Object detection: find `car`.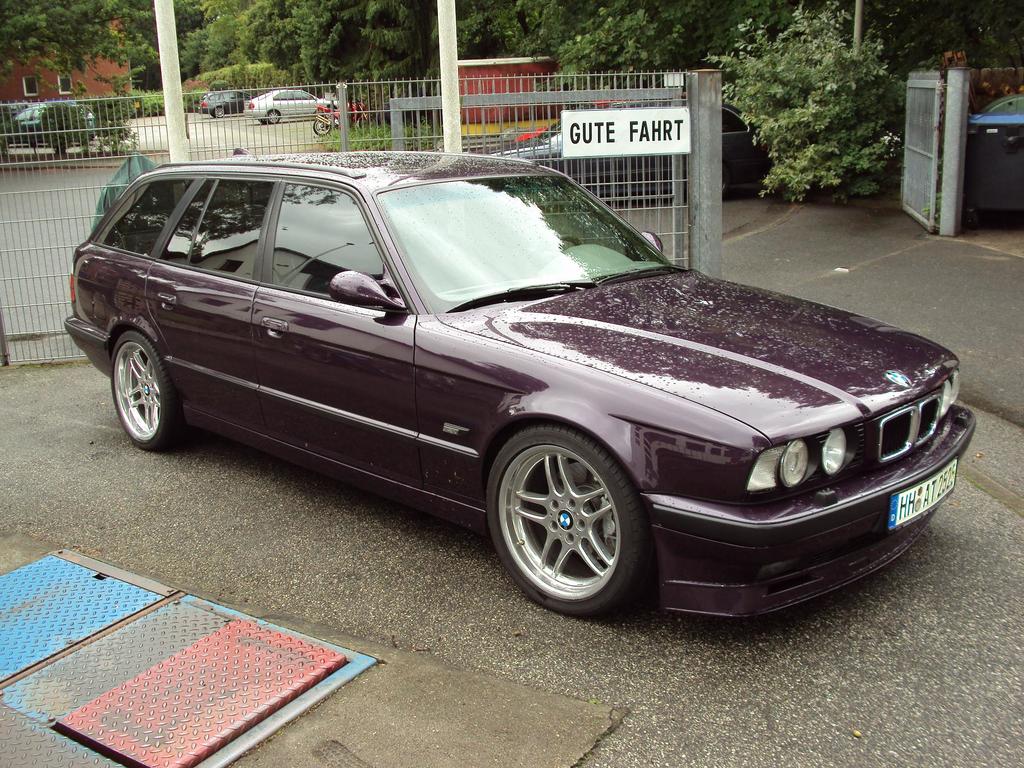
(left=246, top=84, right=342, bottom=124).
